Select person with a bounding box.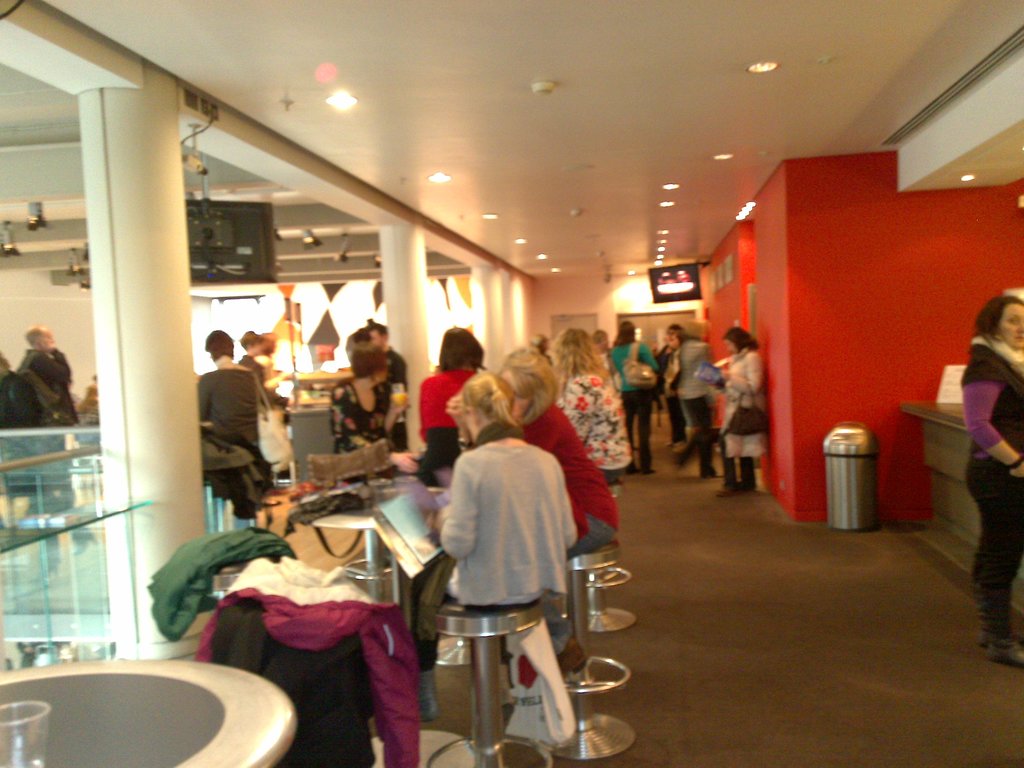
<region>416, 328, 497, 490</region>.
